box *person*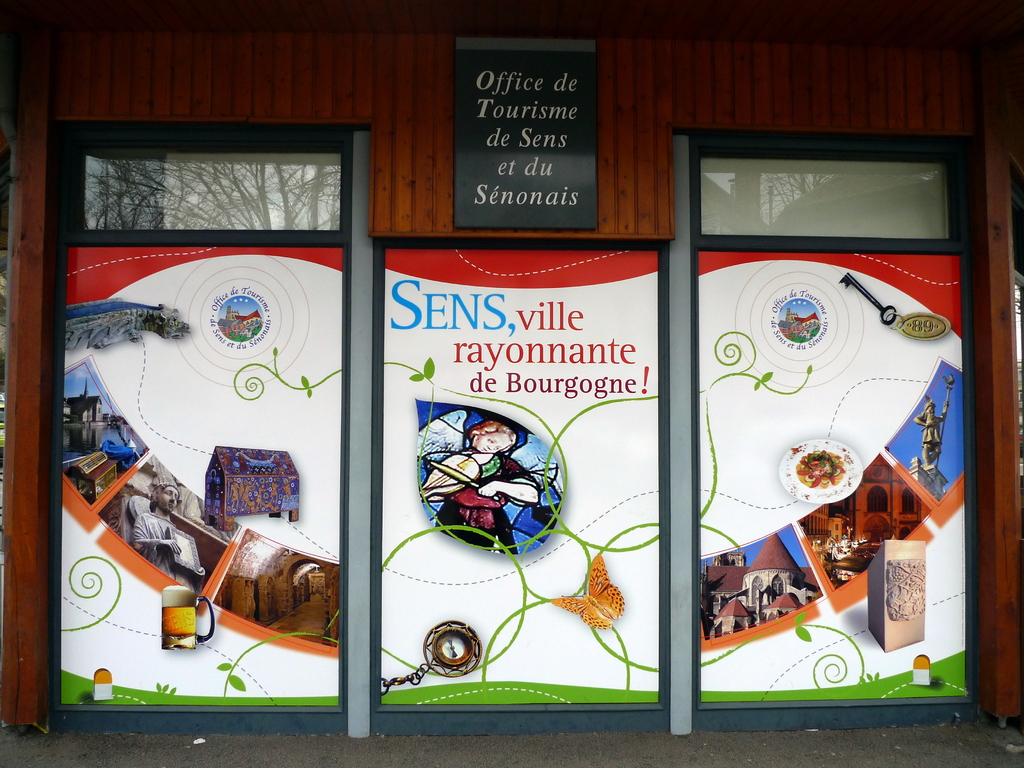
crop(904, 385, 949, 470)
